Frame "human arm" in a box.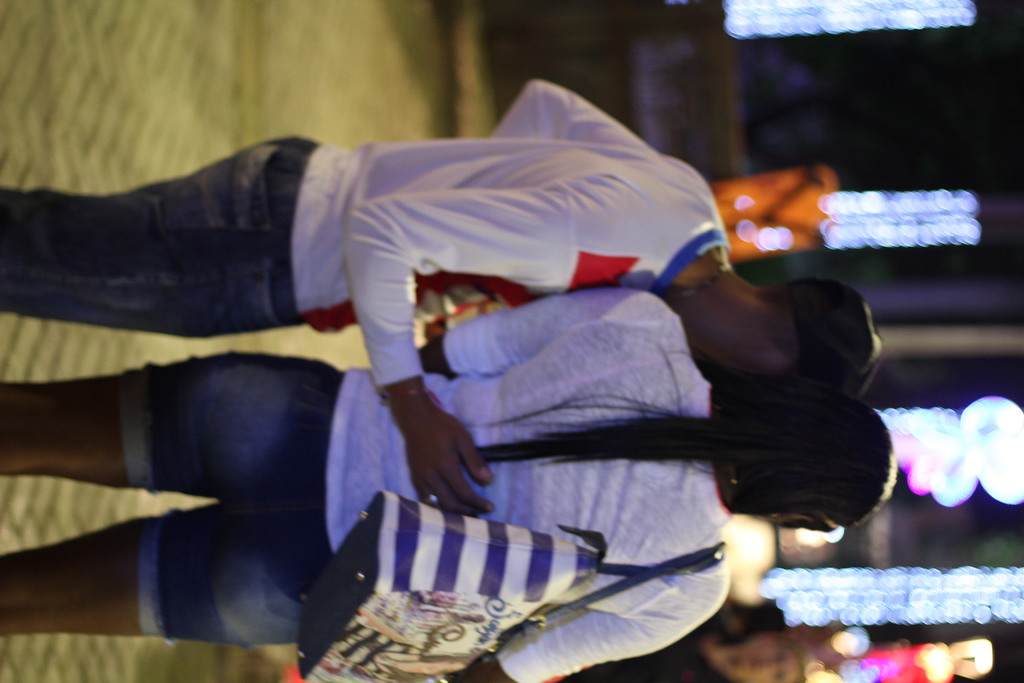
crop(488, 77, 653, 148).
